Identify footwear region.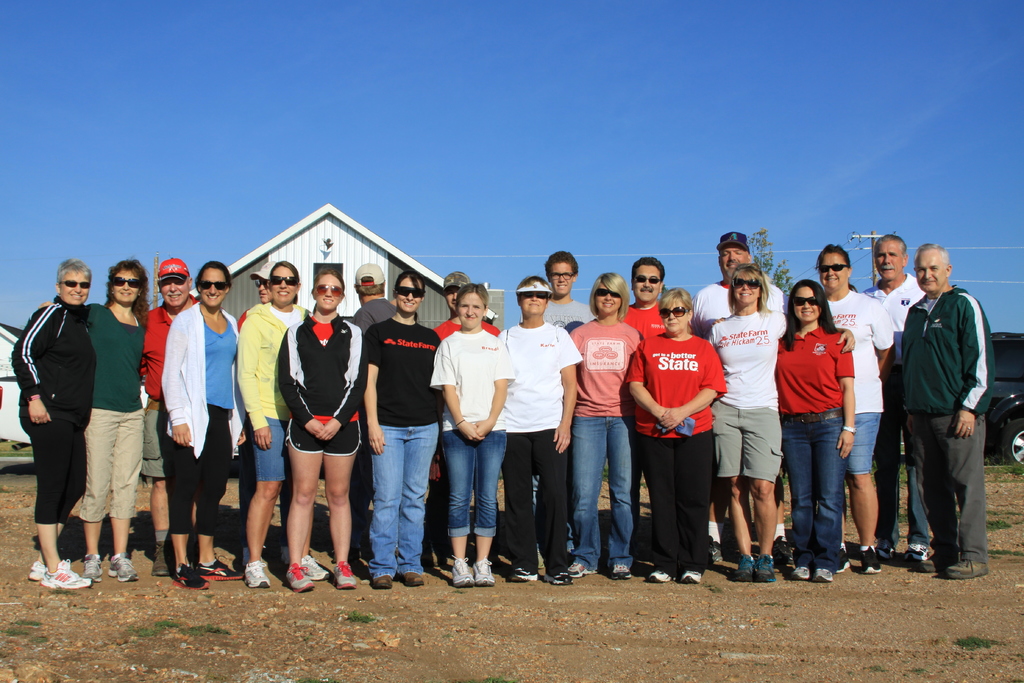
Region: [left=111, top=553, right=137, bottom=582].
